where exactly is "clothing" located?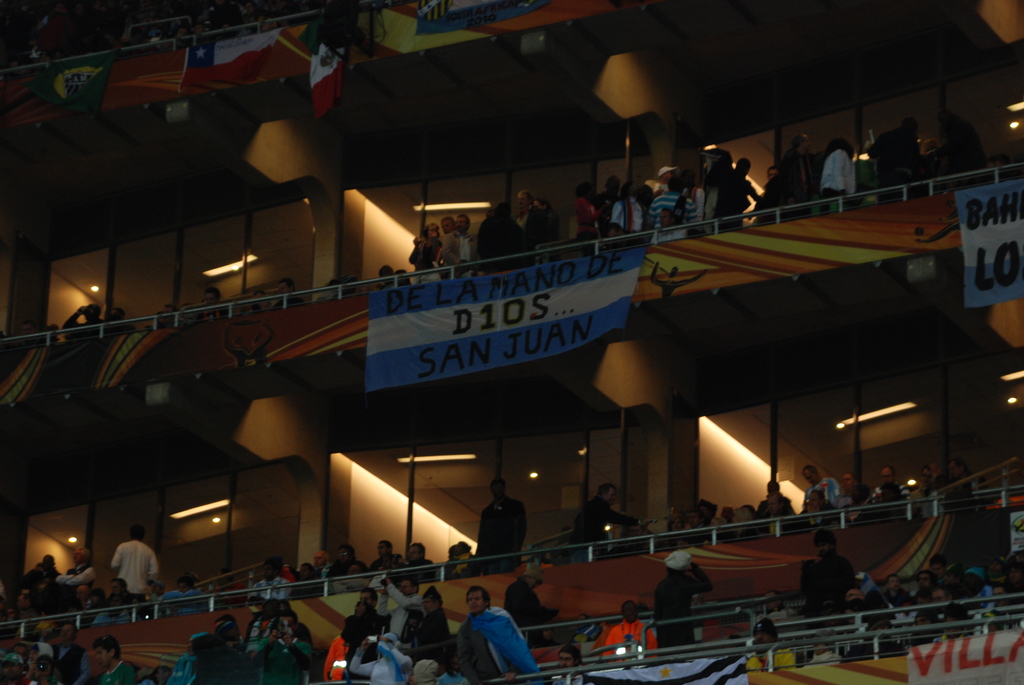
Its bounding box is Rect(272, 293, 302, 304).
